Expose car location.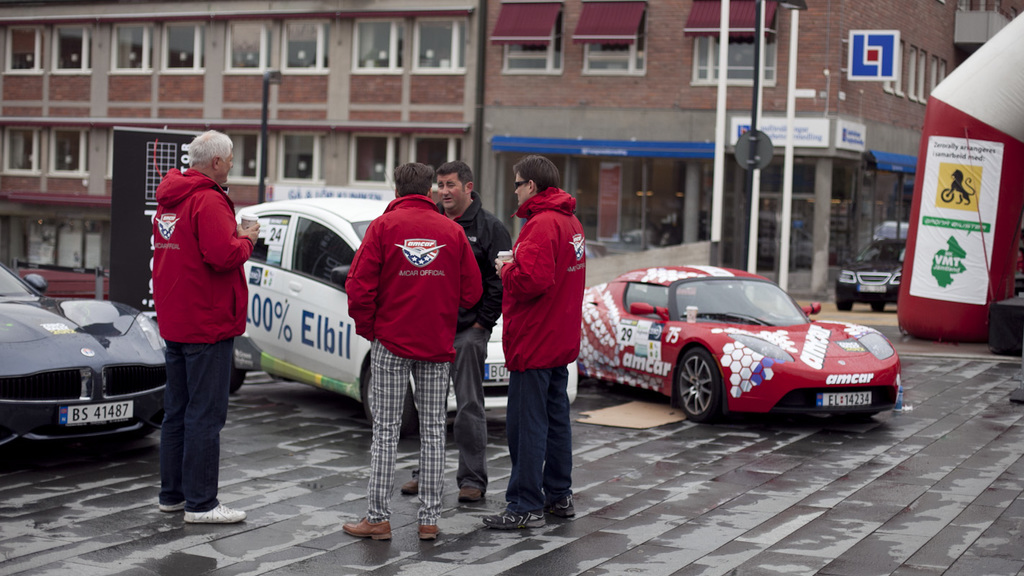
Exposed at region(0, 257, 176, 451).
